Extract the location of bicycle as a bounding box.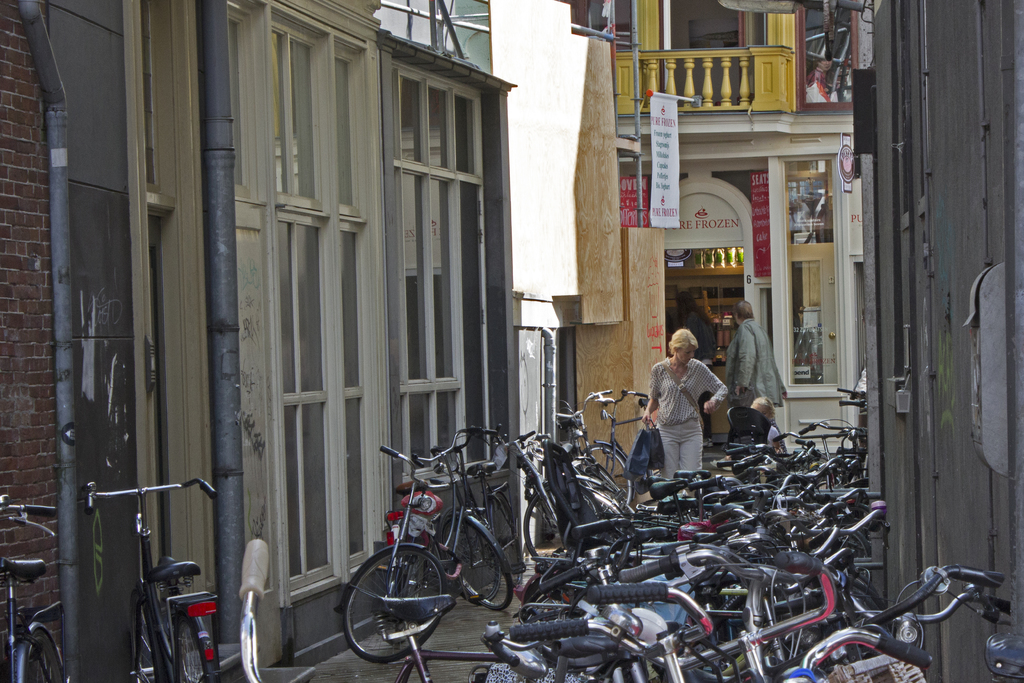
351, 582, 590, 682.
